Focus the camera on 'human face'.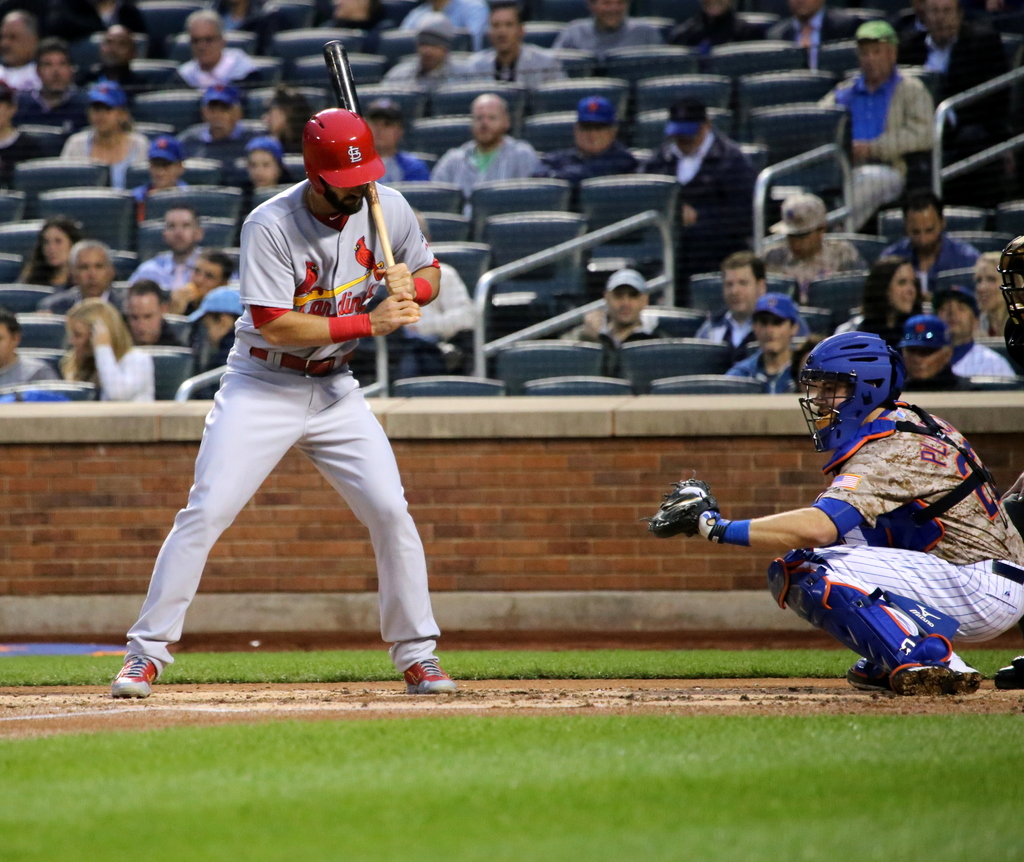
Focus region: rect(785, 237, 817, 257).
